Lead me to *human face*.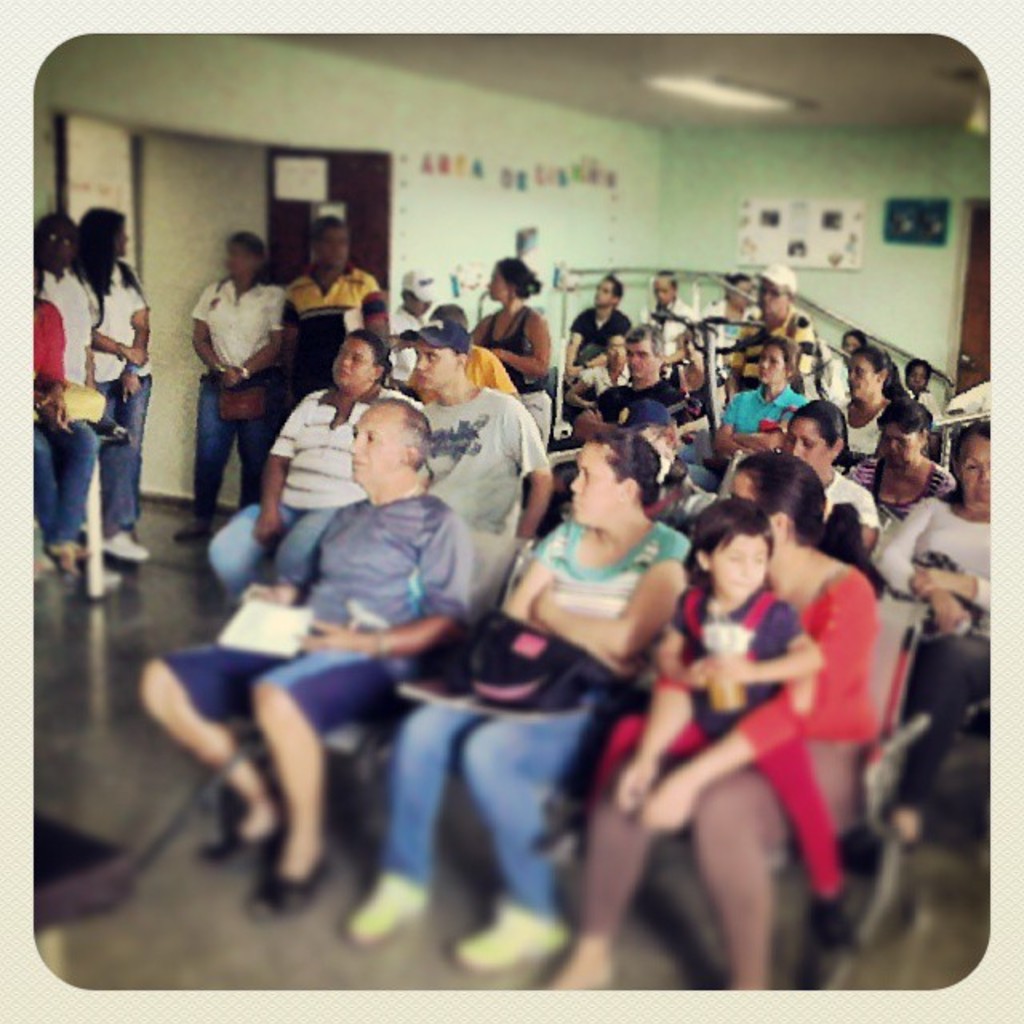
Lead to l=629, t=342, r=656, b=379.
